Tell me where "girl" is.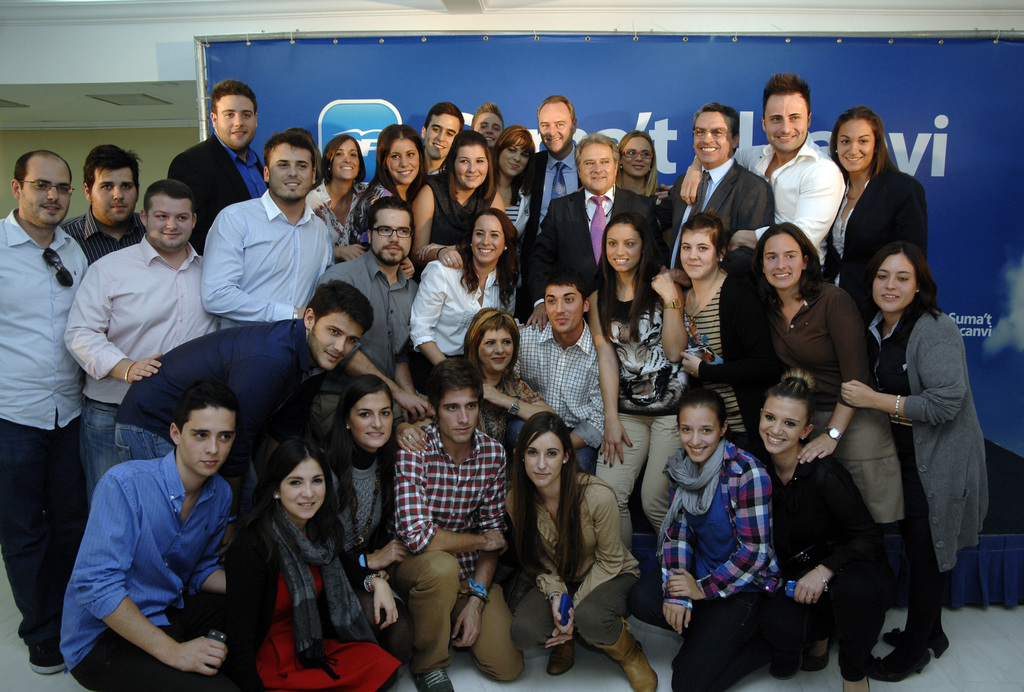
"girl" is at bbox(502, 417, 662, 691).
